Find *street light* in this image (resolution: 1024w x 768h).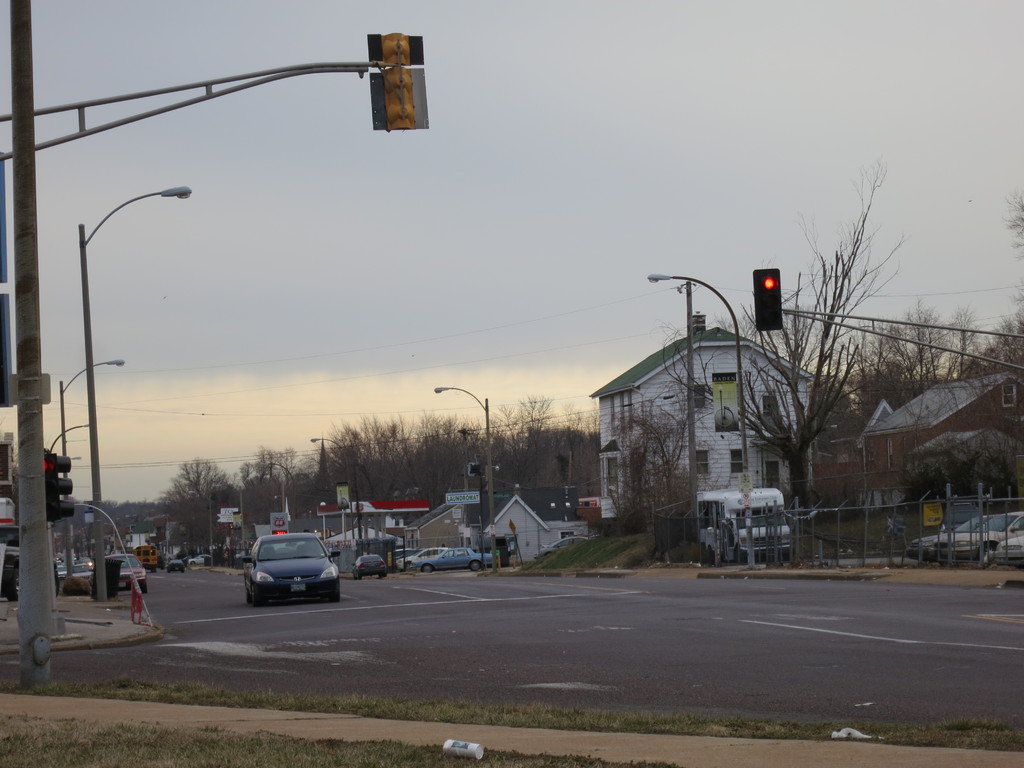
[263, 460, 295, 522].
